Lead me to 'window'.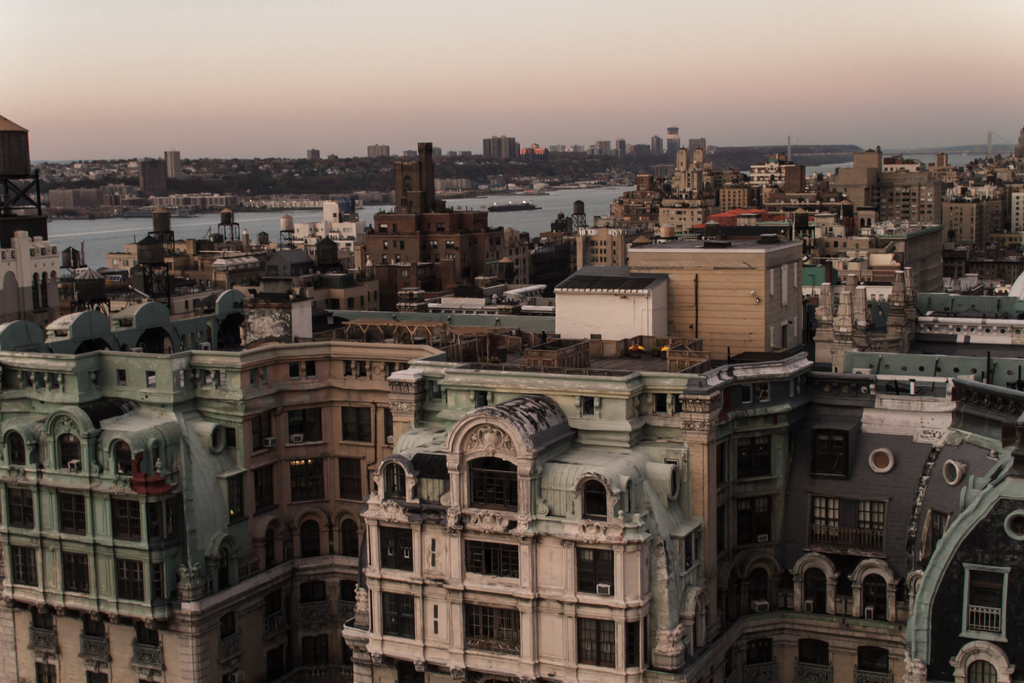
Lead to BBox(854, 561, 894, 624).
